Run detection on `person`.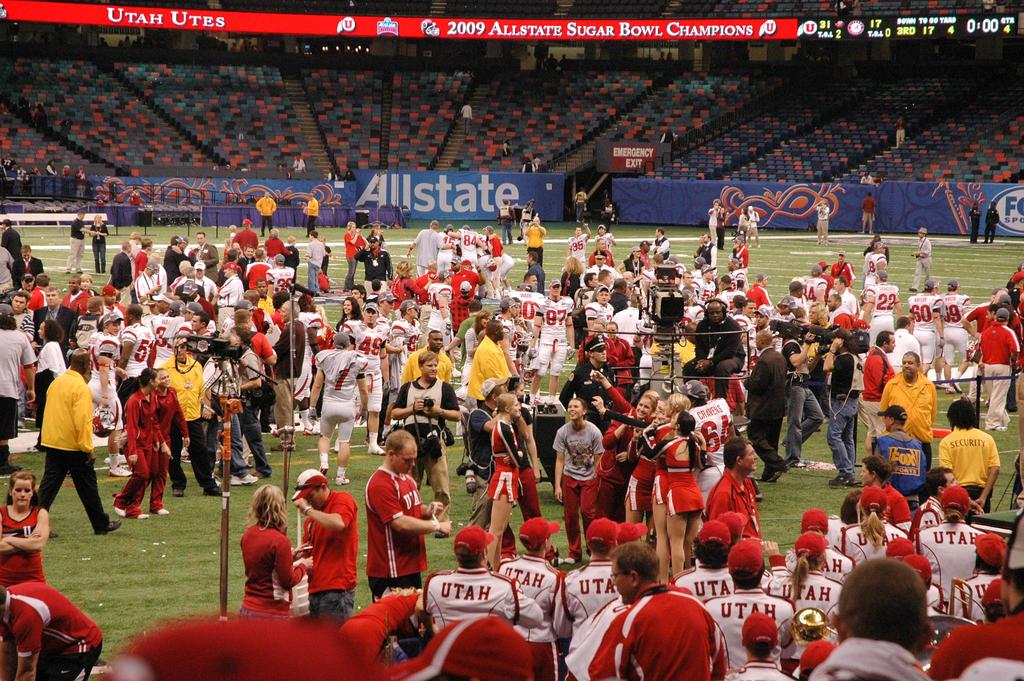
Result: [x1=860, y1=170, x2=875, y2=183].
